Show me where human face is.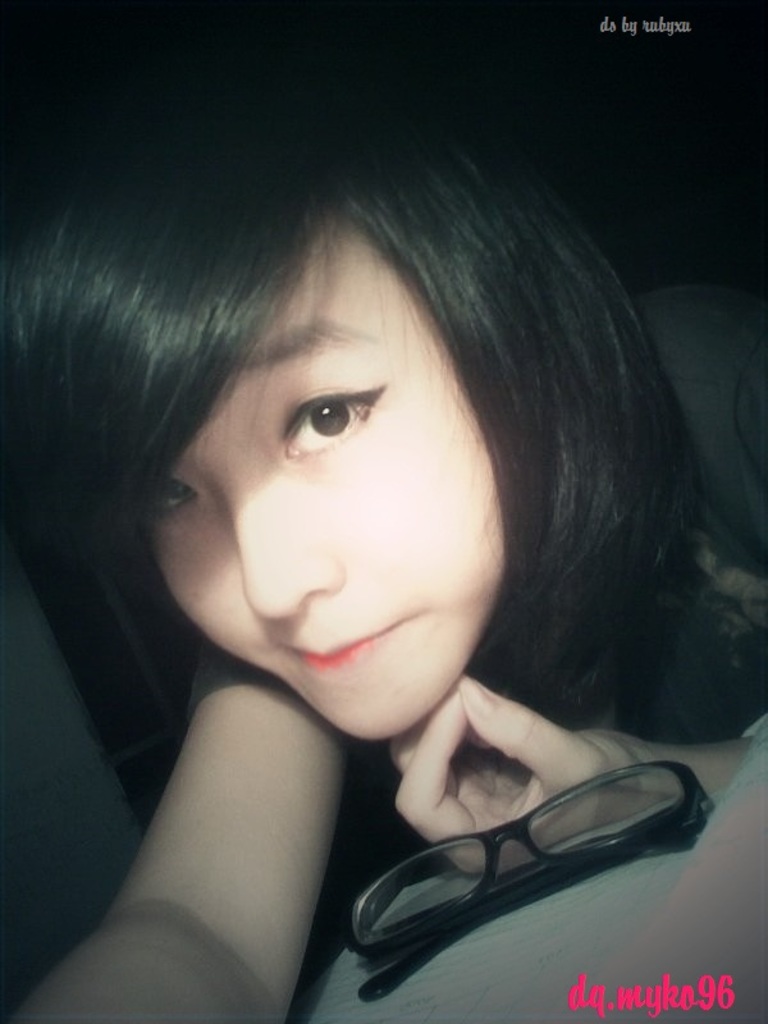
human face is at {"x1": 120, "y1": 215, "x2": 564, "y2": 742}.
